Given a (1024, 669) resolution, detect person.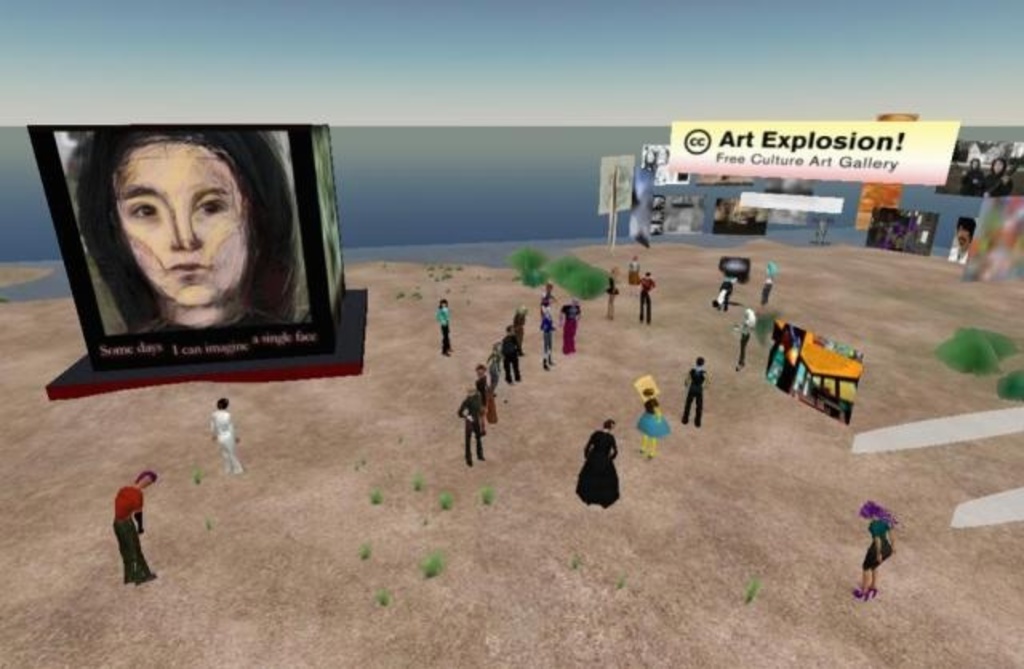
{"left": 634, "top": 270, "right": 658, "bottom": 330}.
